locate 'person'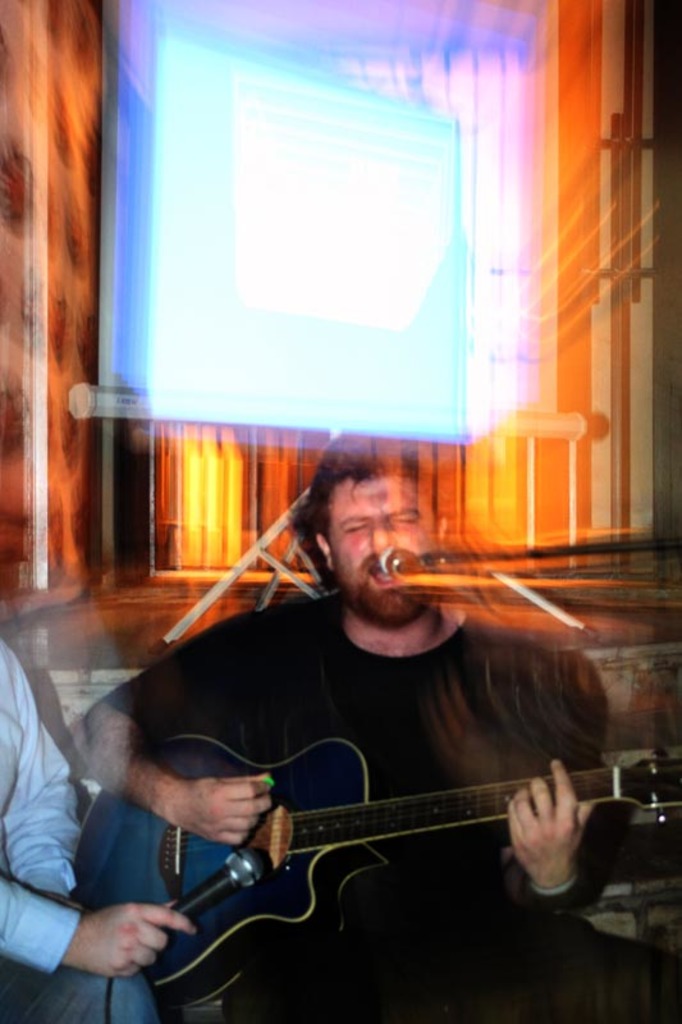
select_region(107, 512, 615, 1021)
